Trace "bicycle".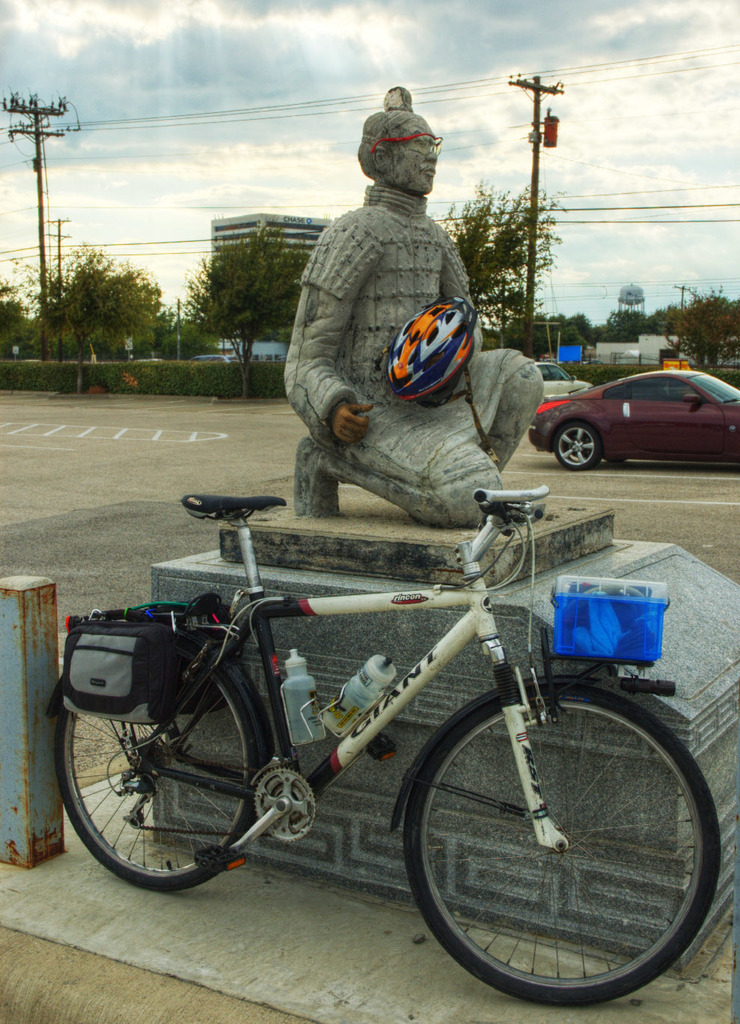
Traced to detection(46, 494, 725, 1011).
